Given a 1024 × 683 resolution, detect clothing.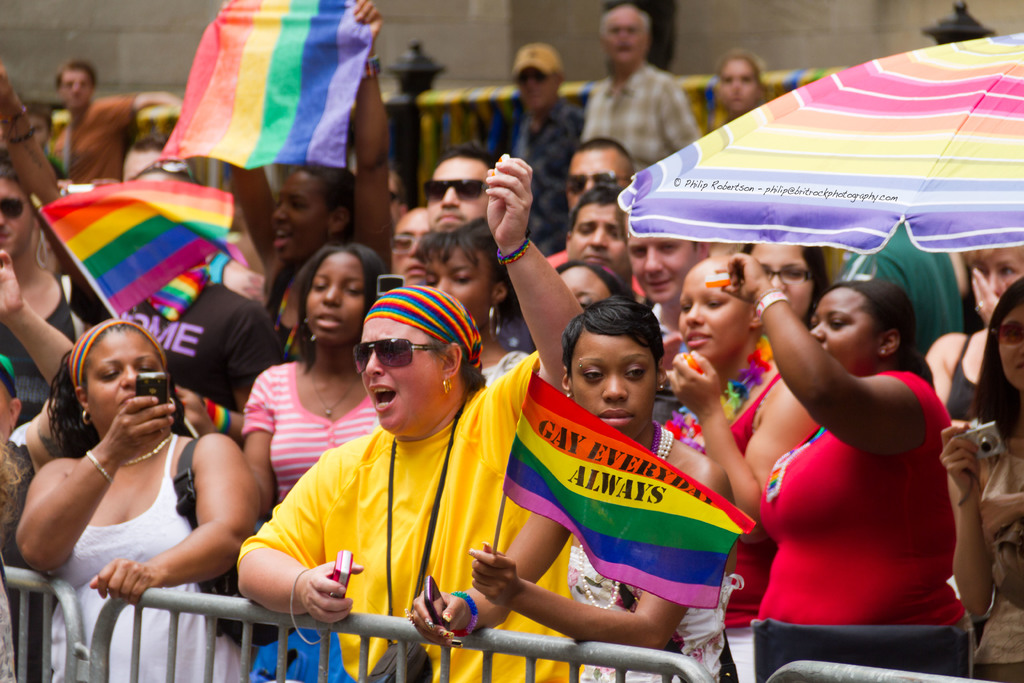
BBox(668, 331, 786, 457).
